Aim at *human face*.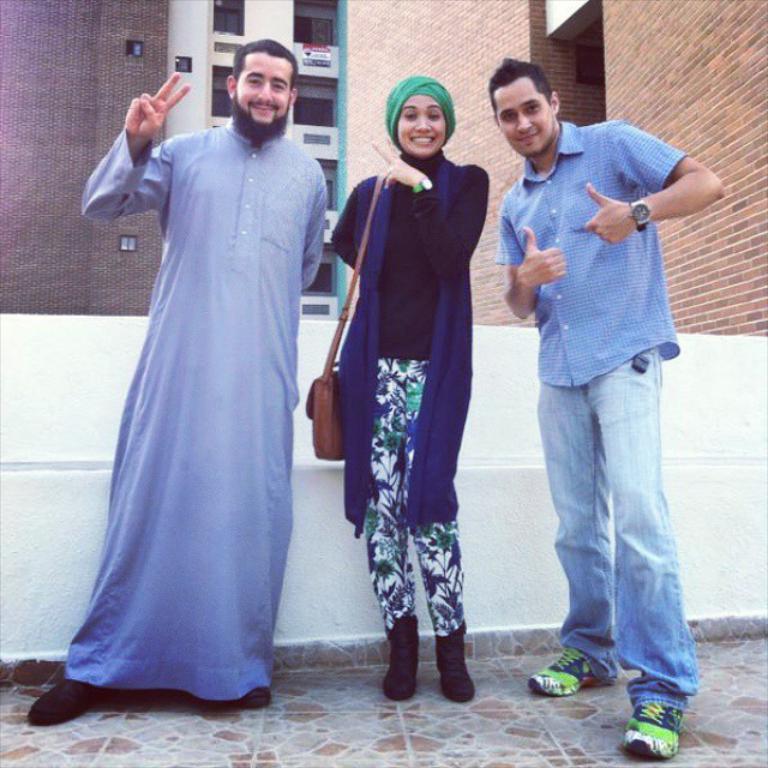
Aimed at (493, 78, 553, 155).
